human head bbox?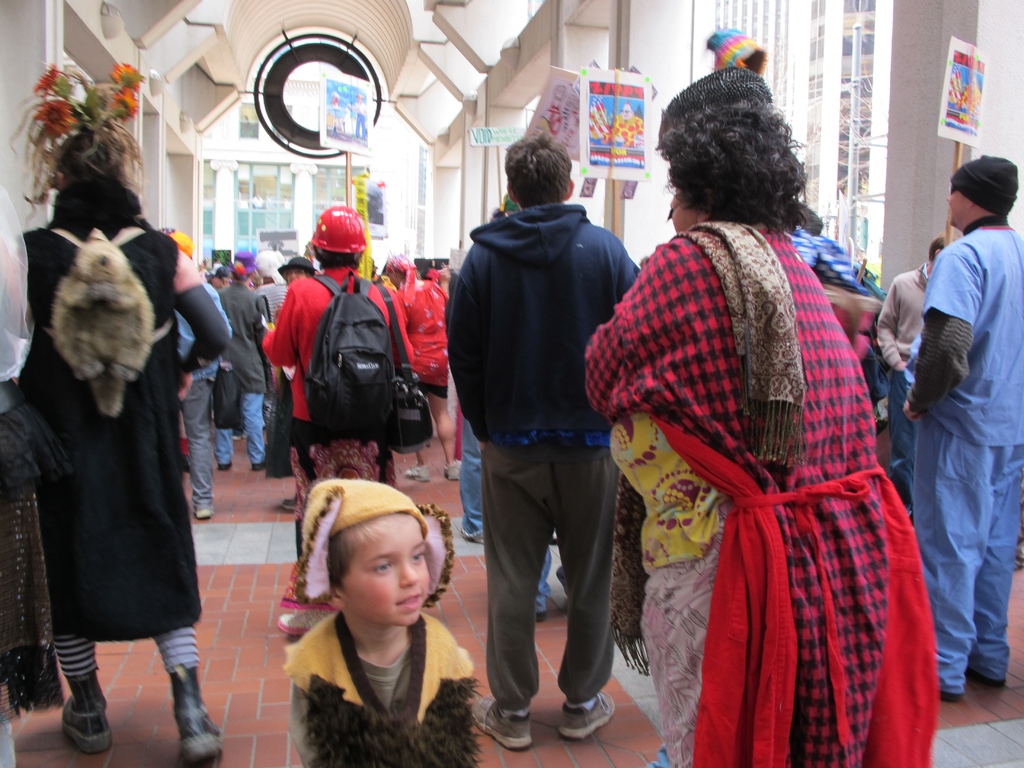
[660, 102, 799, 230]
